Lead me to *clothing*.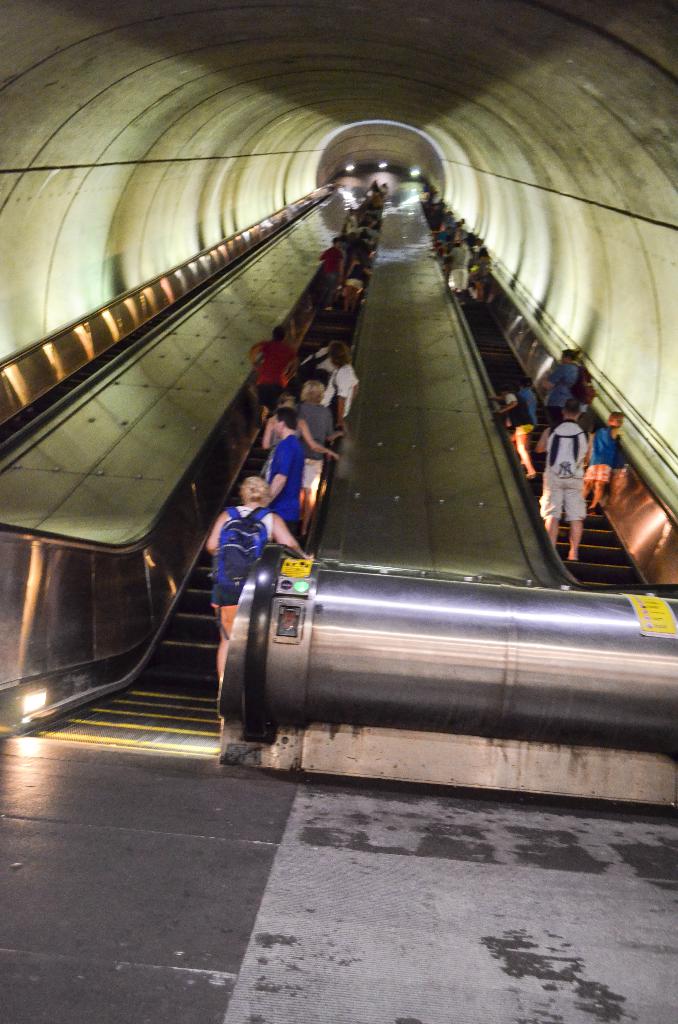
Lead to <bbox>584, 428, 619, 488</bbox>.
